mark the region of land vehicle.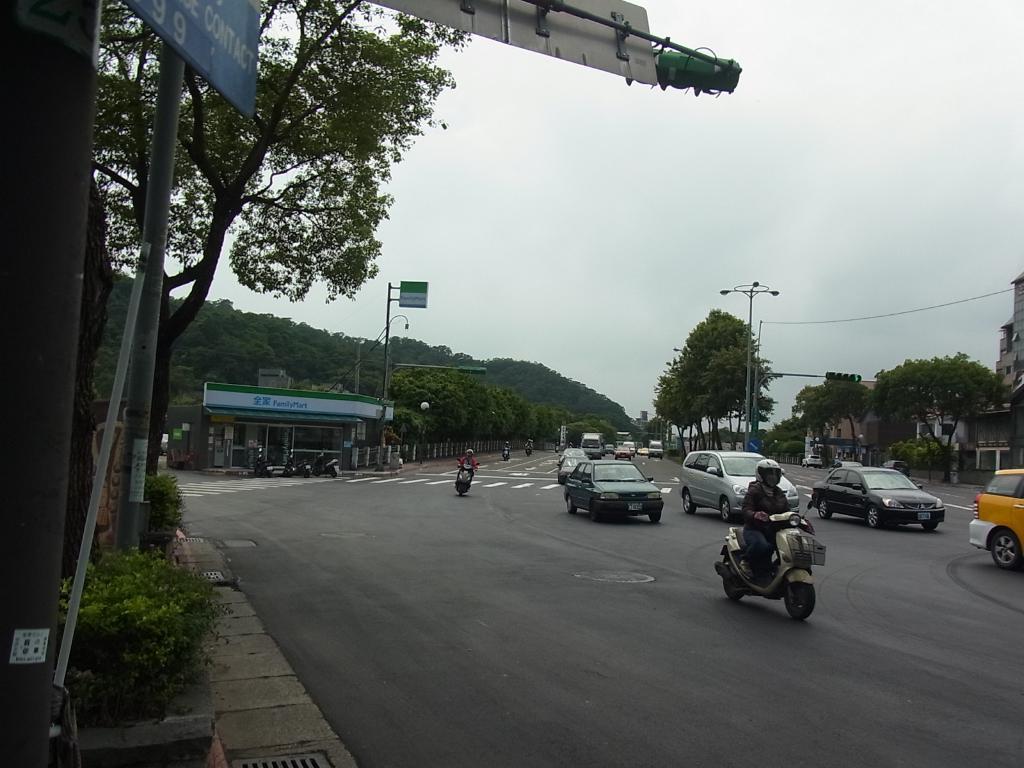
Region: 621, 440, 636, 454.
